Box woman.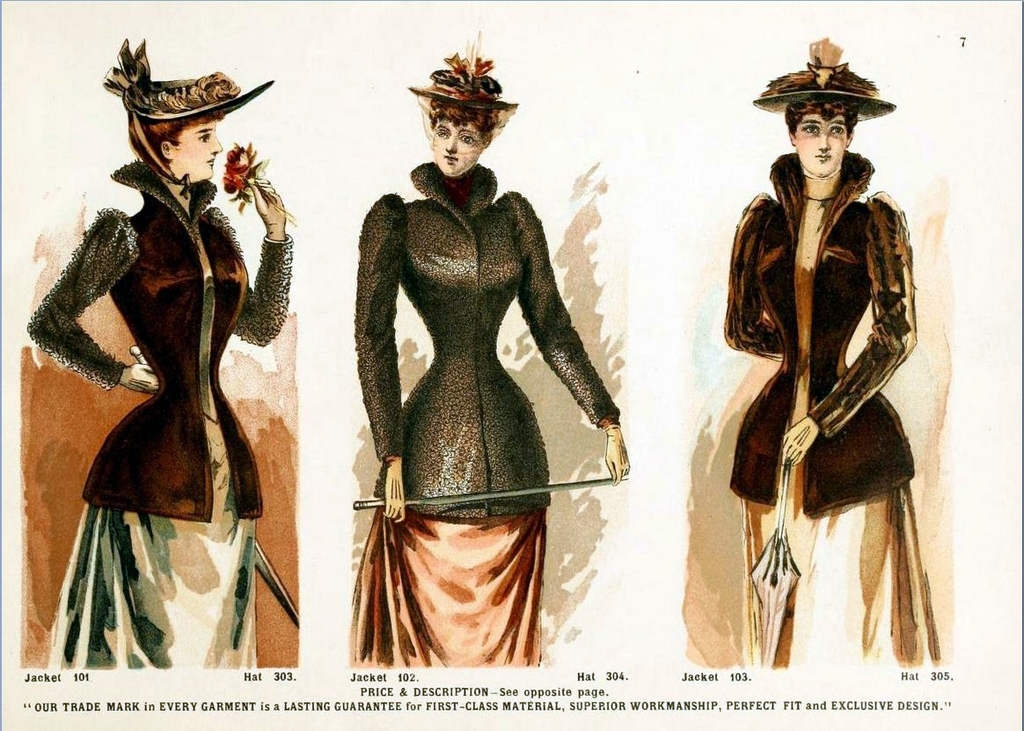
(x1=708, y1=46, x2=937, y2=660).
